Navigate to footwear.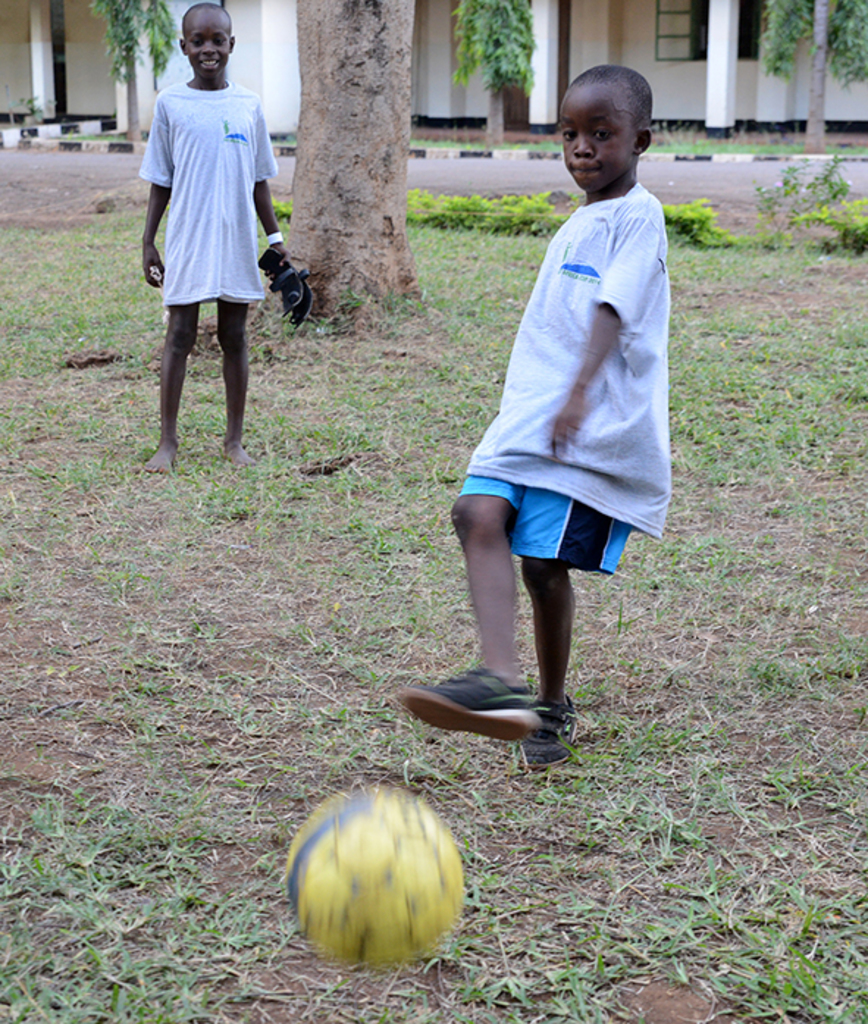
Navigation target: <bbox>260, 248, 317, 336</bbox>.
